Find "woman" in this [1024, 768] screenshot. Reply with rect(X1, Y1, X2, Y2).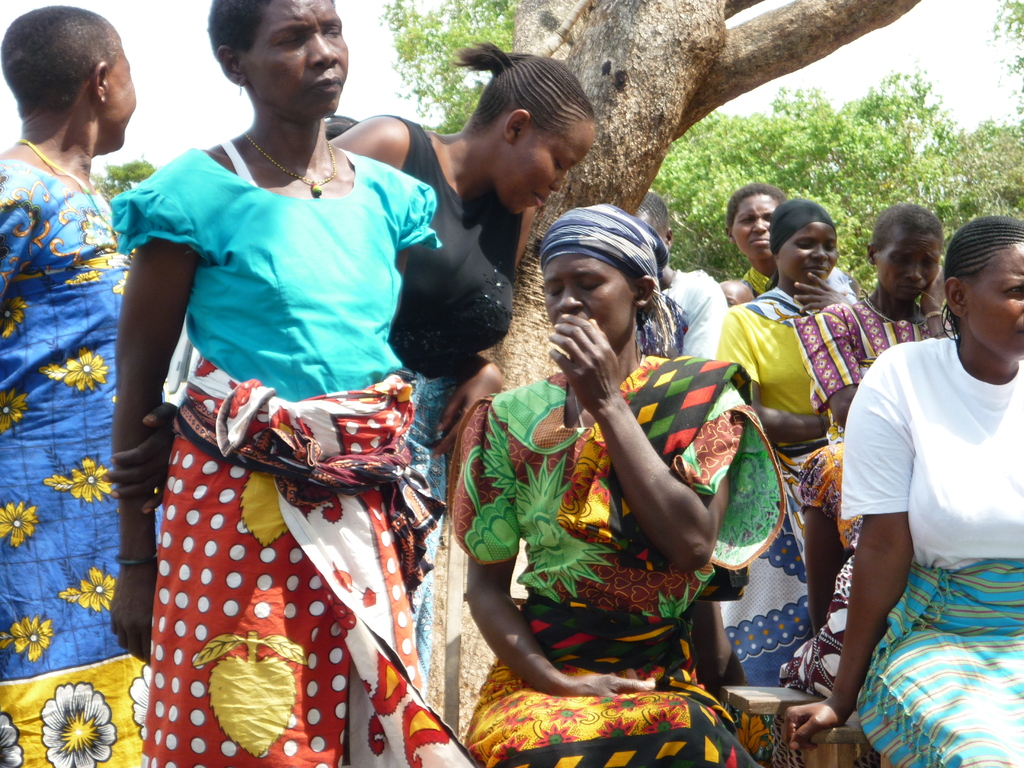
rect(328, 35, 608, 709).
